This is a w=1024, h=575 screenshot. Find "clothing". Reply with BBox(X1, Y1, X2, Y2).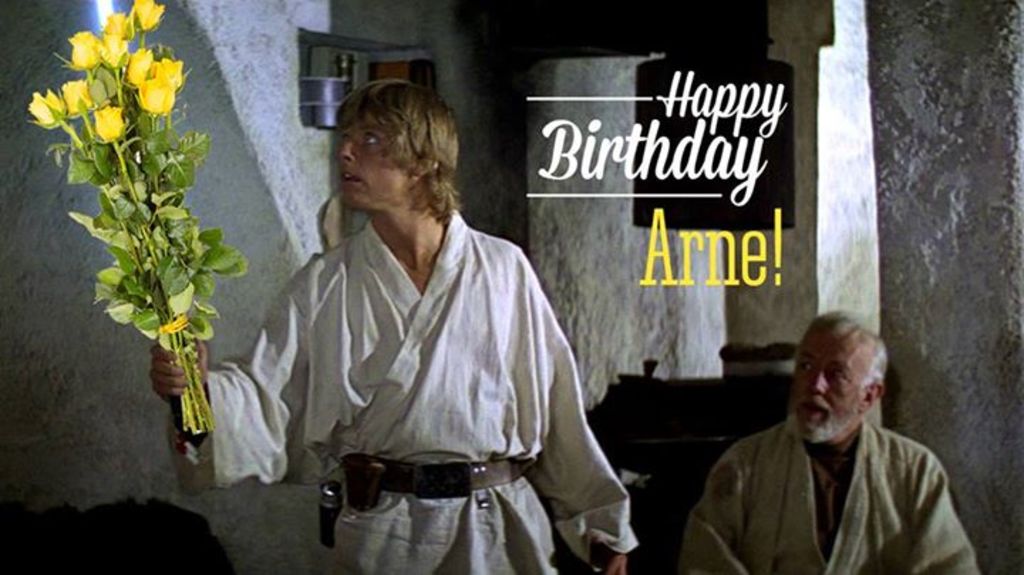
BBox(681, 411, 984, 574).
